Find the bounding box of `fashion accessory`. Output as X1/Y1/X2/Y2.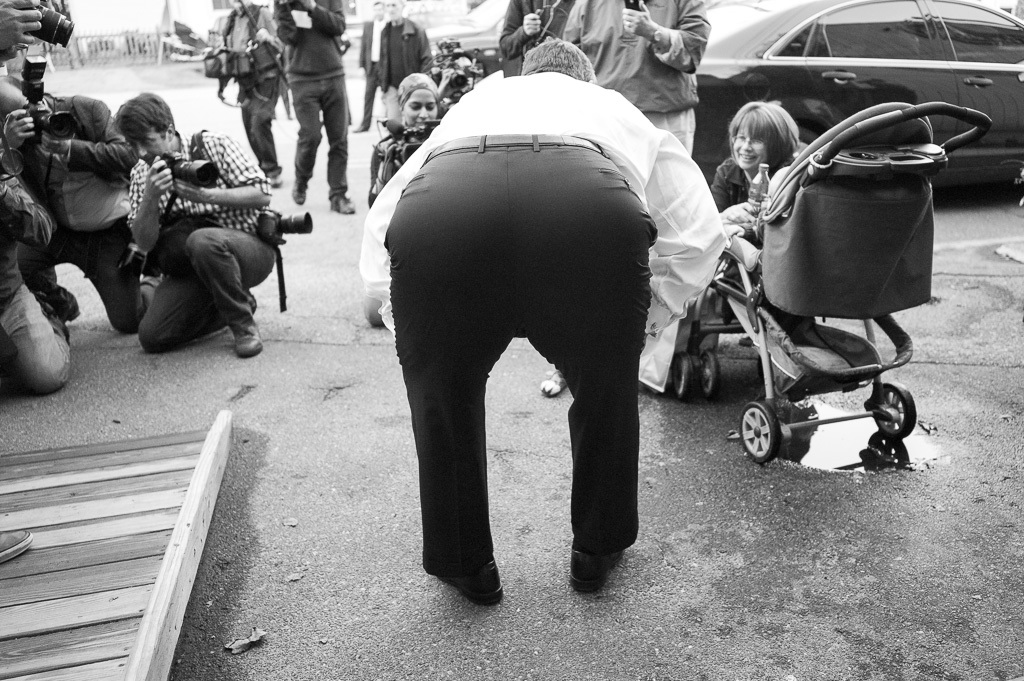
570/535/627/593.
